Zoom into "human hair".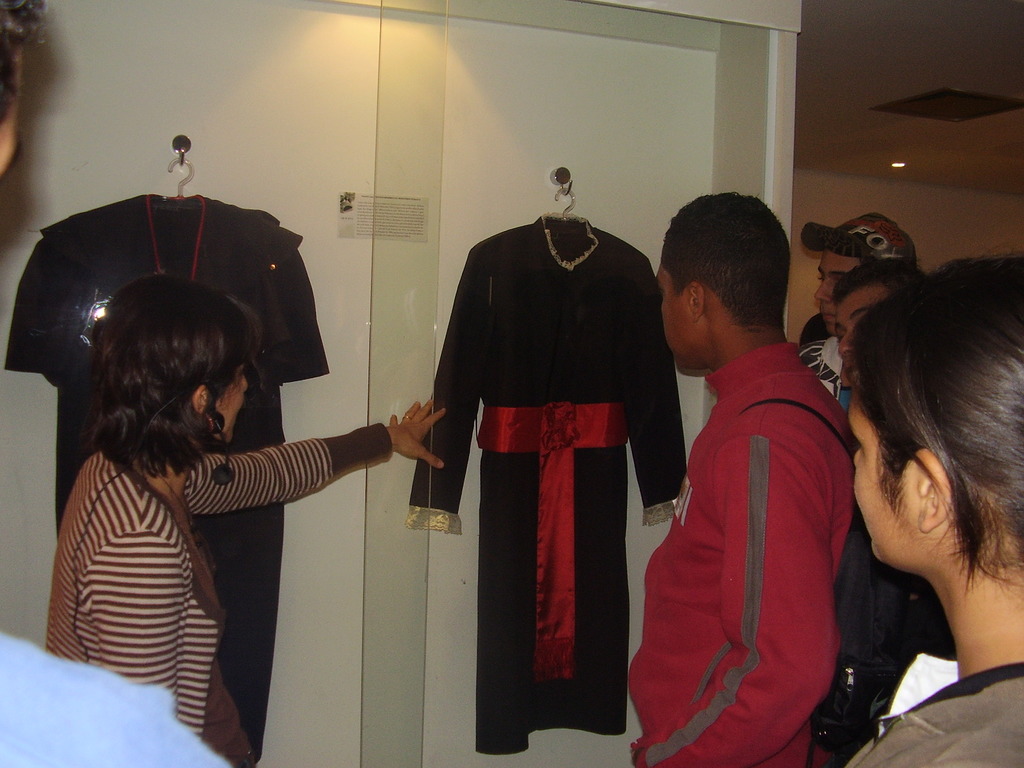
Zoom target: pyautogui.locateOnScreen(0, 0, 60, 140).
